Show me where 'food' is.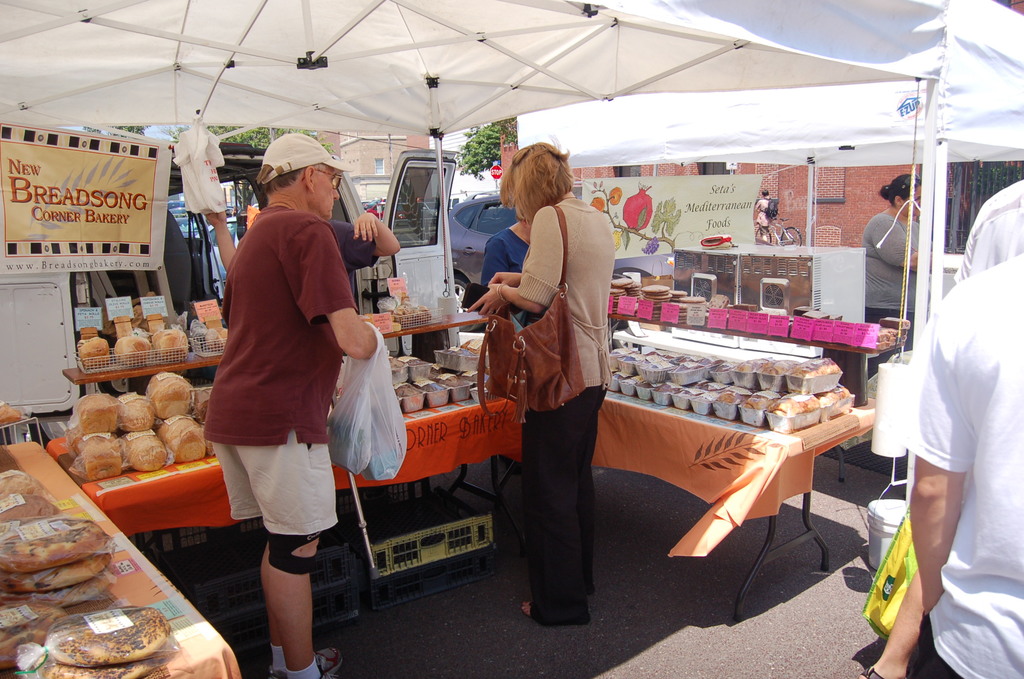
'food' is at locate(118, 395, 158, 437).
